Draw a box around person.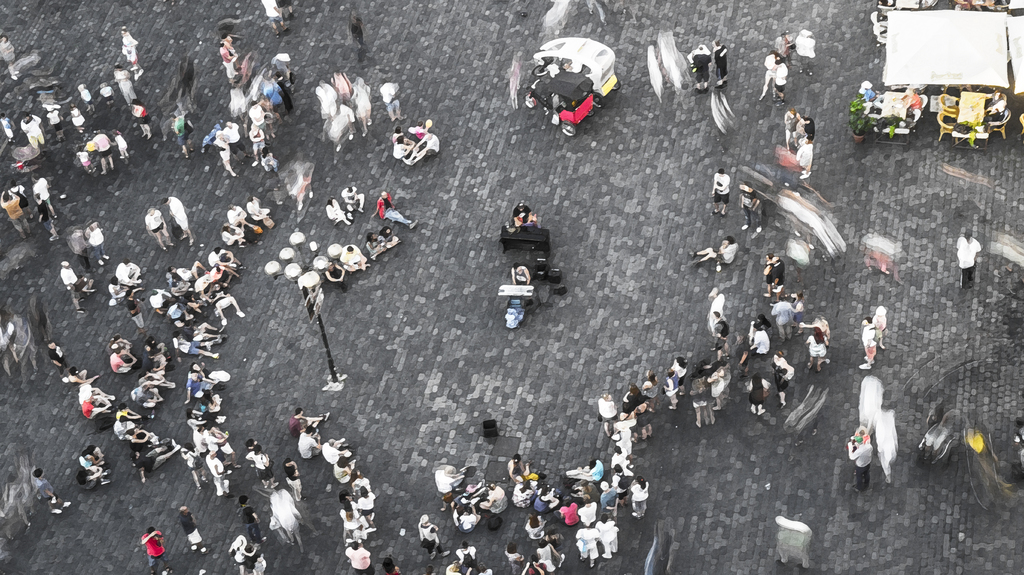
rect(335, 535, 372, 574).
